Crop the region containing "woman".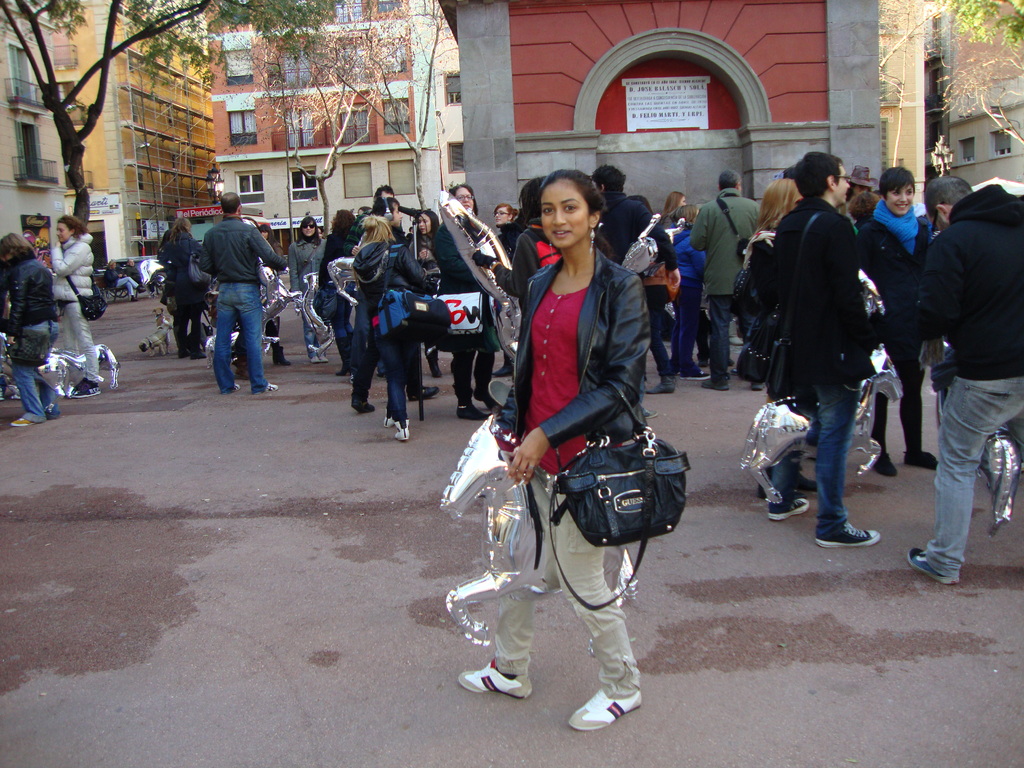
Crop region: <bbox>613, 190, 689, 396</bbox>.
